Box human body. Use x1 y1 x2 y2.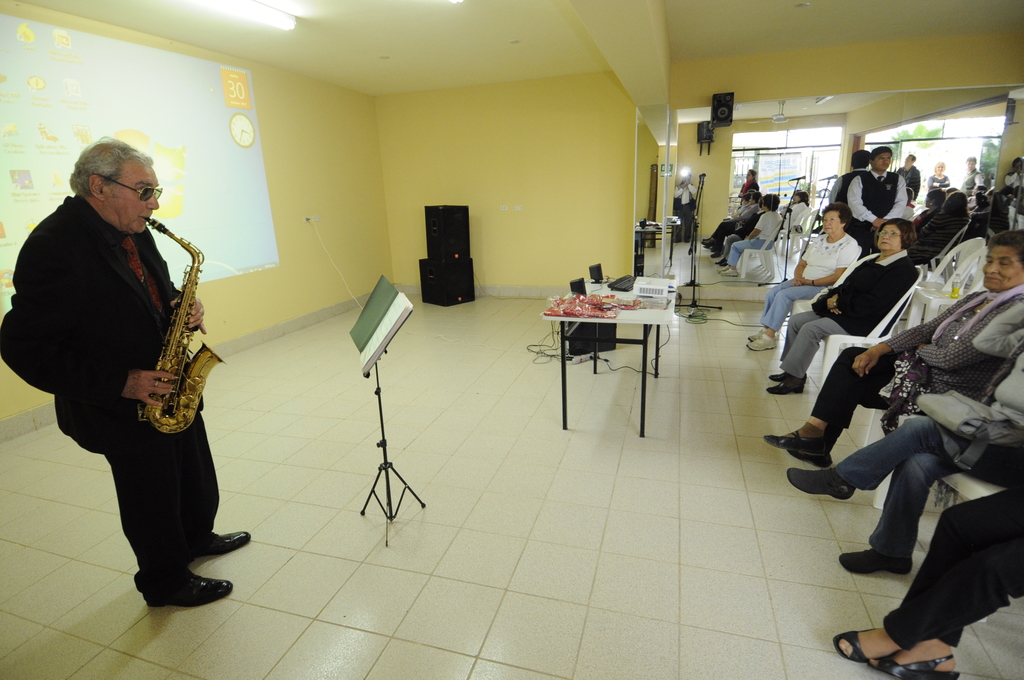
897 151 922 204.
